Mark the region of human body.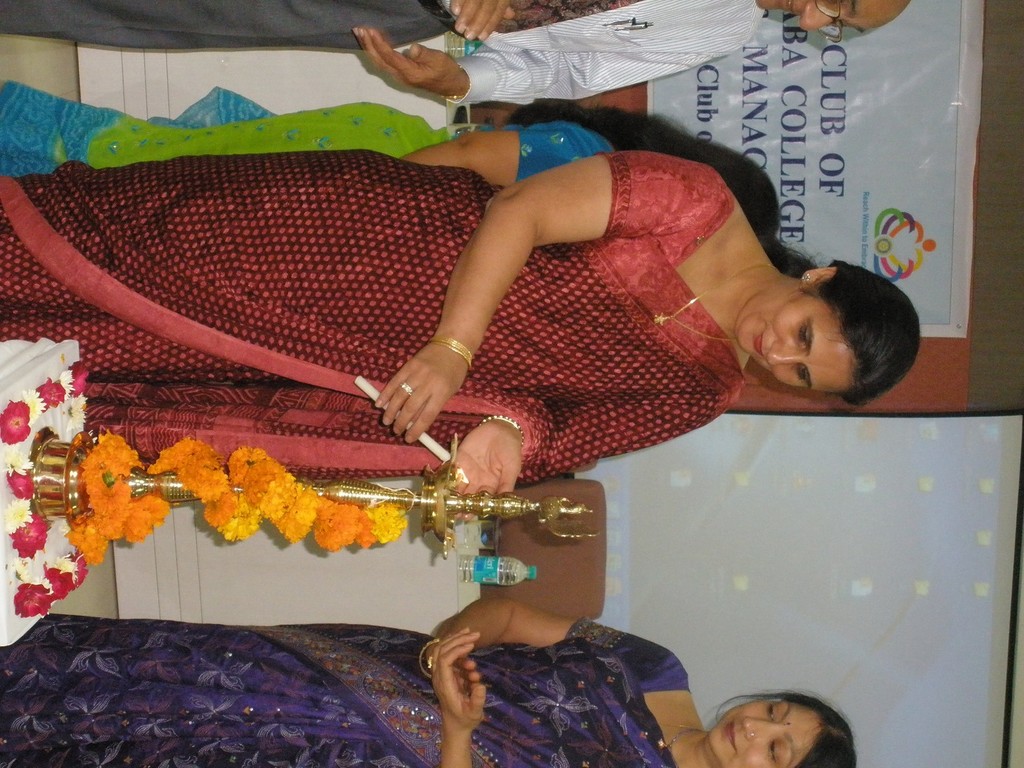
Region: rect(0, 156, 921, 522).
